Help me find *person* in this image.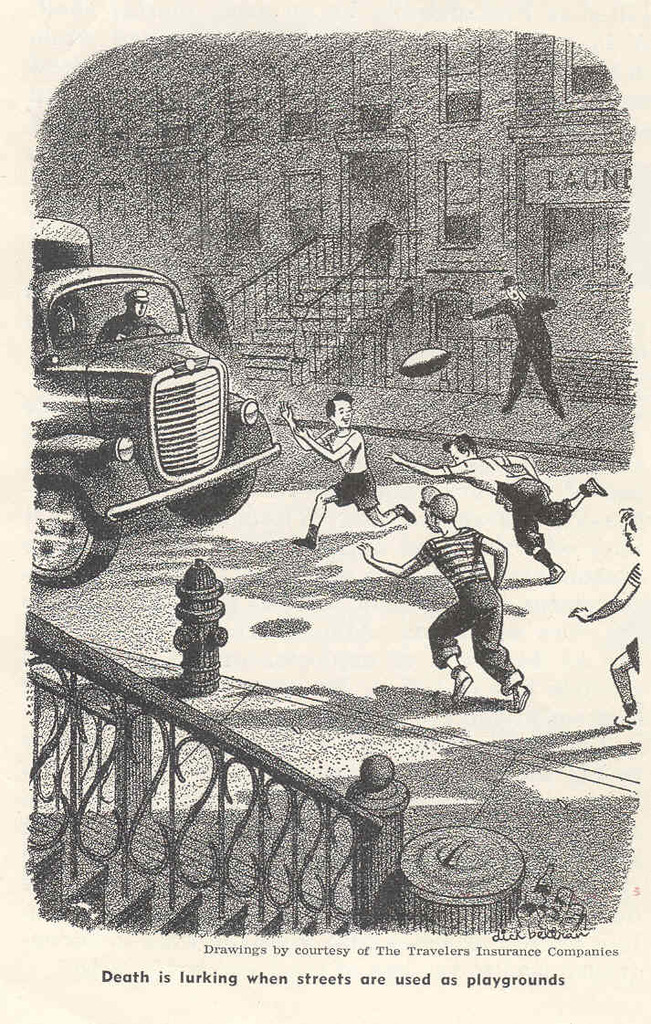
Found it: bbox=(270, 386, 417, 551).
